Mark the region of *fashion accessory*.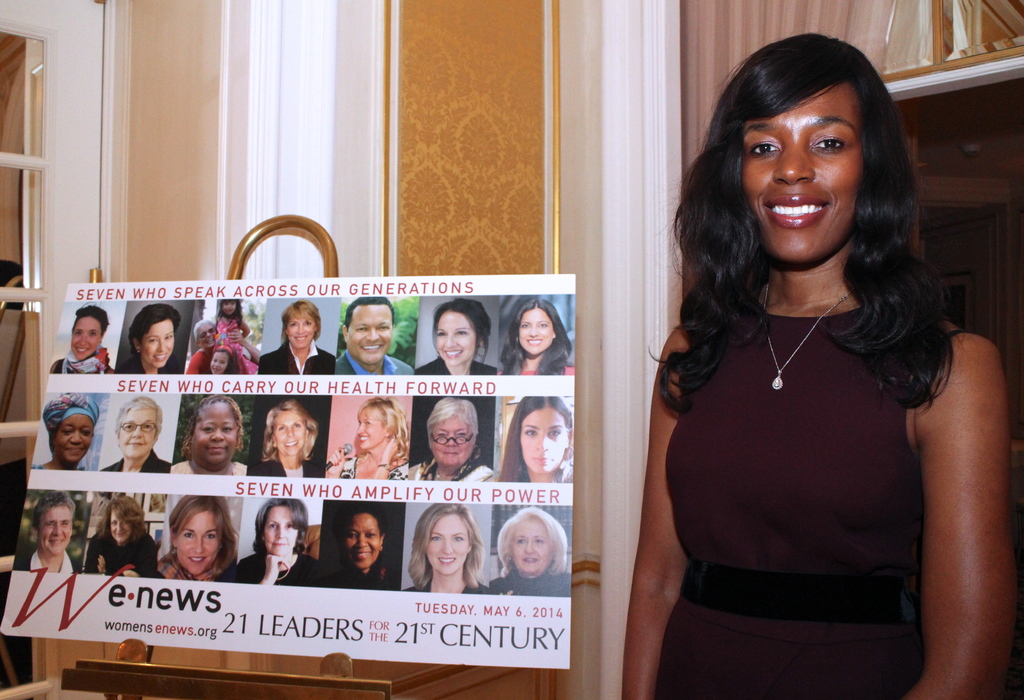
Region: <box>235,443,243,451</box>.
